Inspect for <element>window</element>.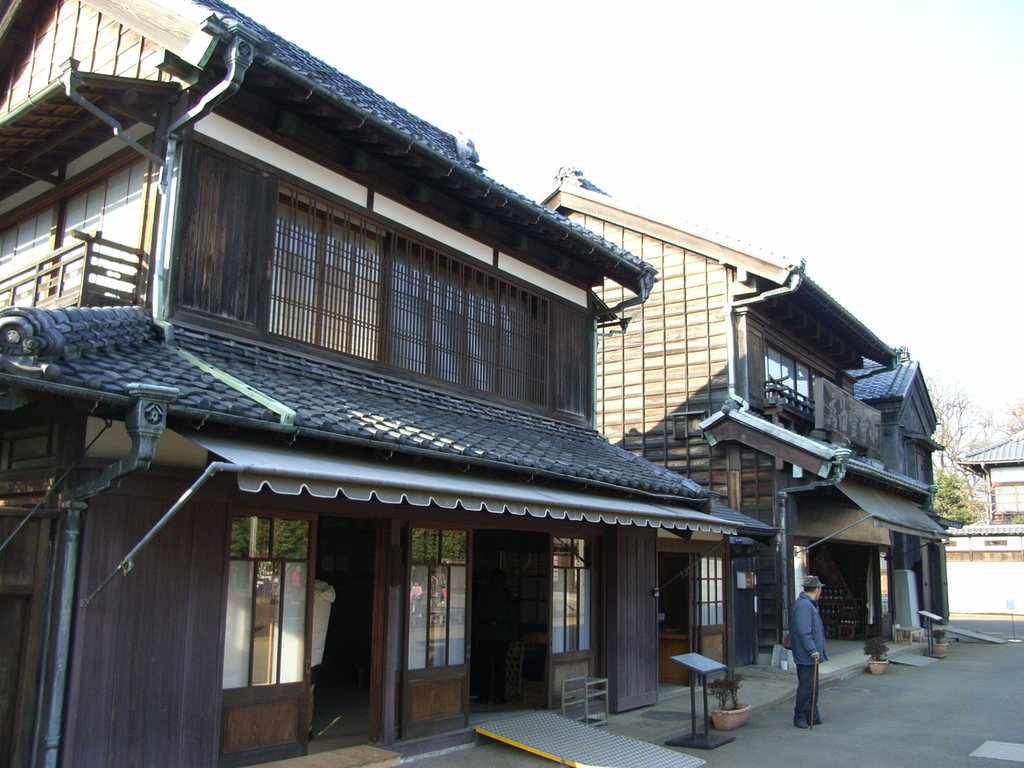
Inspection: l=694, t=559, r=721, b=626.
